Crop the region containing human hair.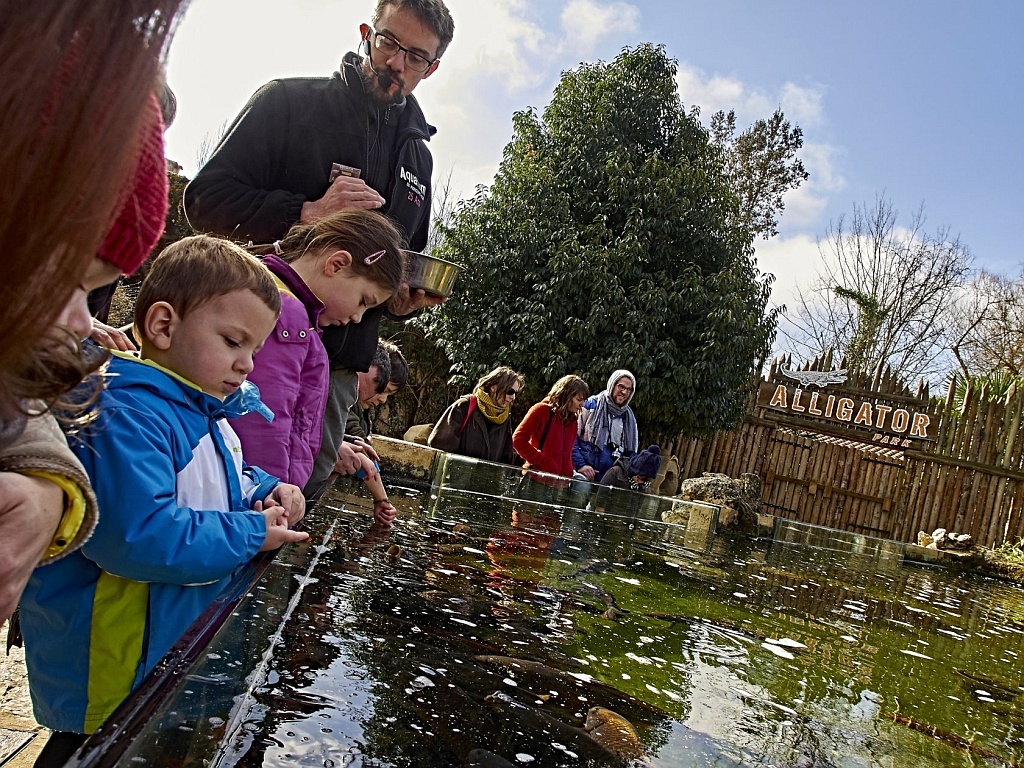
Crop region: <bbox>649, 443, 661, 454</bbox>.
